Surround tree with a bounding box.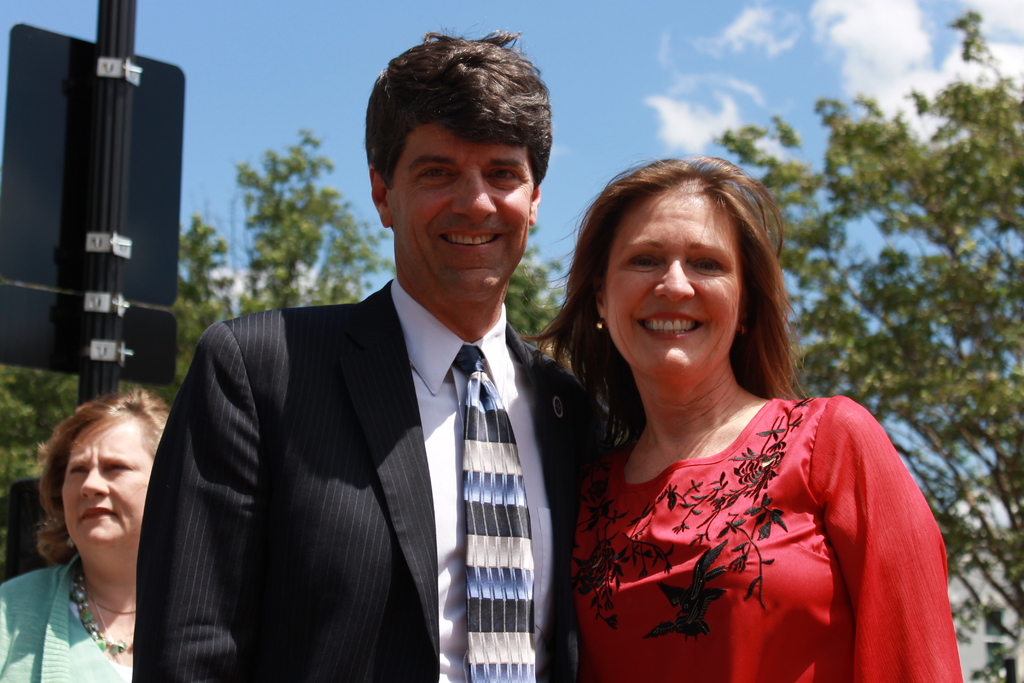
locate(712, 5, 1023, 682).
